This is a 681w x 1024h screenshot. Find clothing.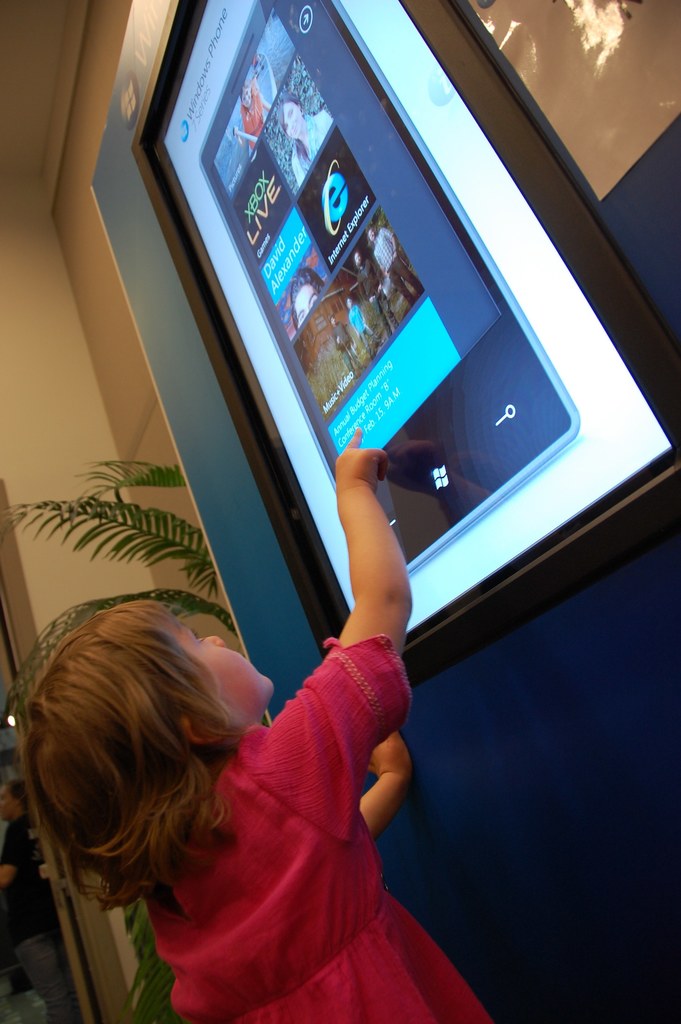
Bounding box: locate(352, 307, 371, 358).
